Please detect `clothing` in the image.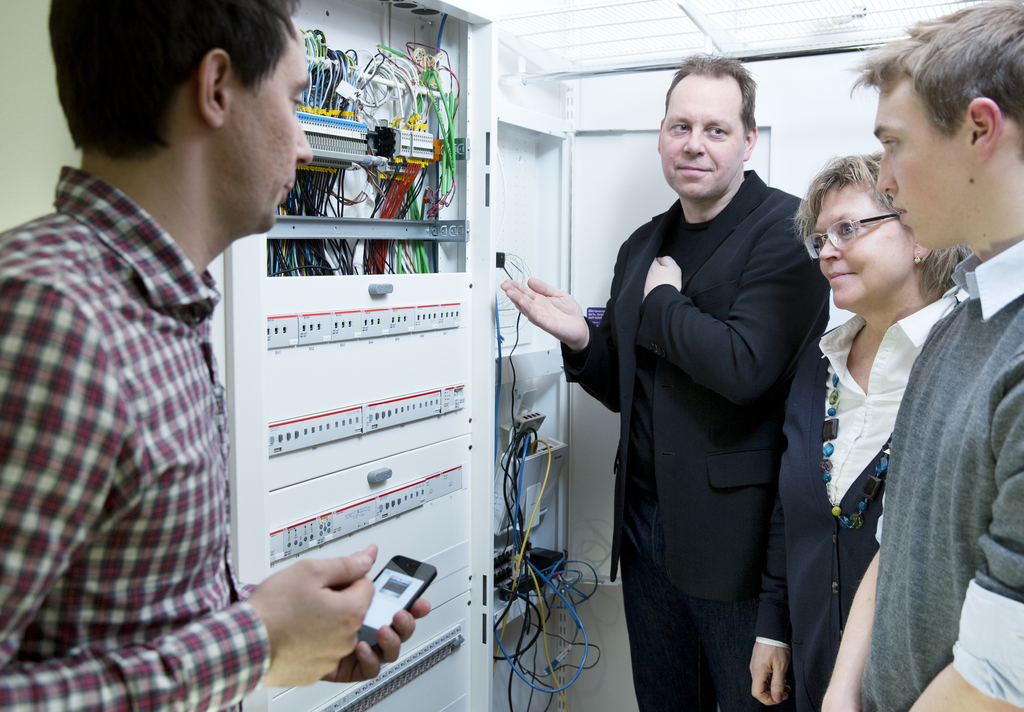
rect(854, 231, 1023, 711).
